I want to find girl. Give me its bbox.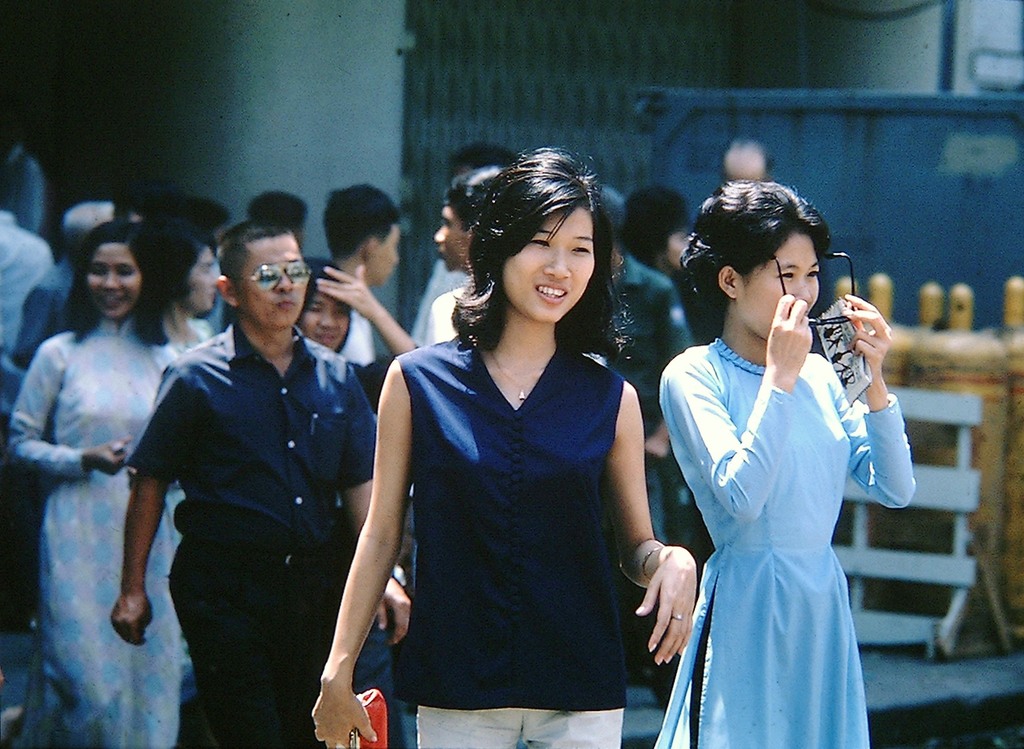
<box>310,139,703,748</box>.
